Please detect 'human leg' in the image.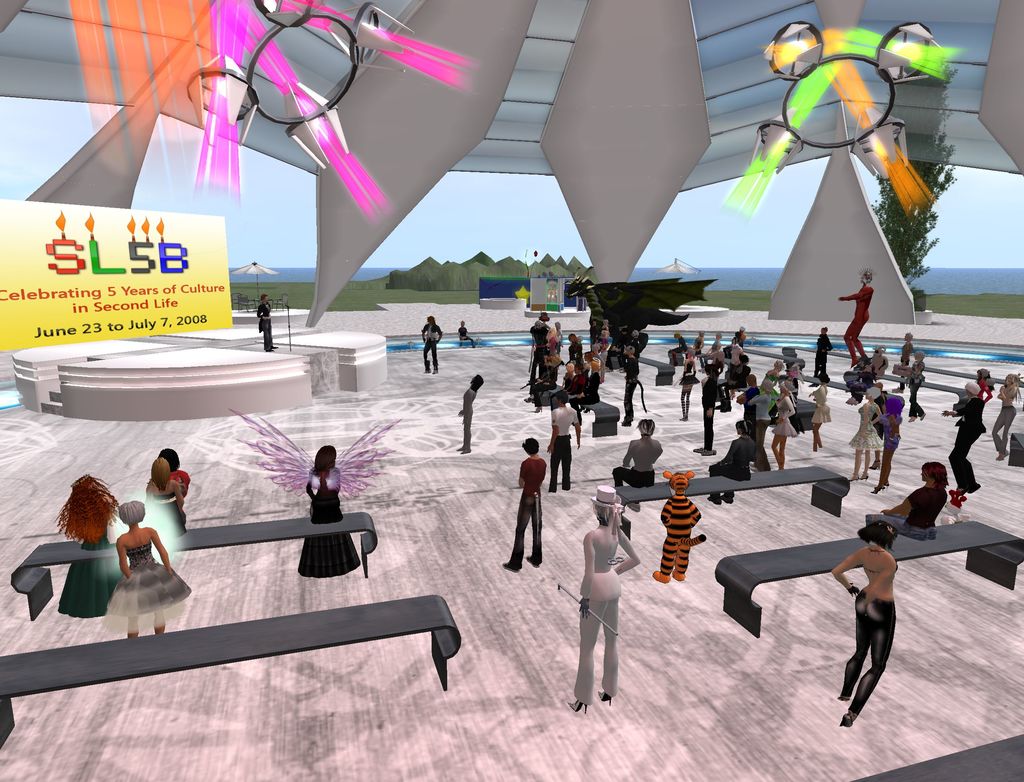
(599,569,621,707).
